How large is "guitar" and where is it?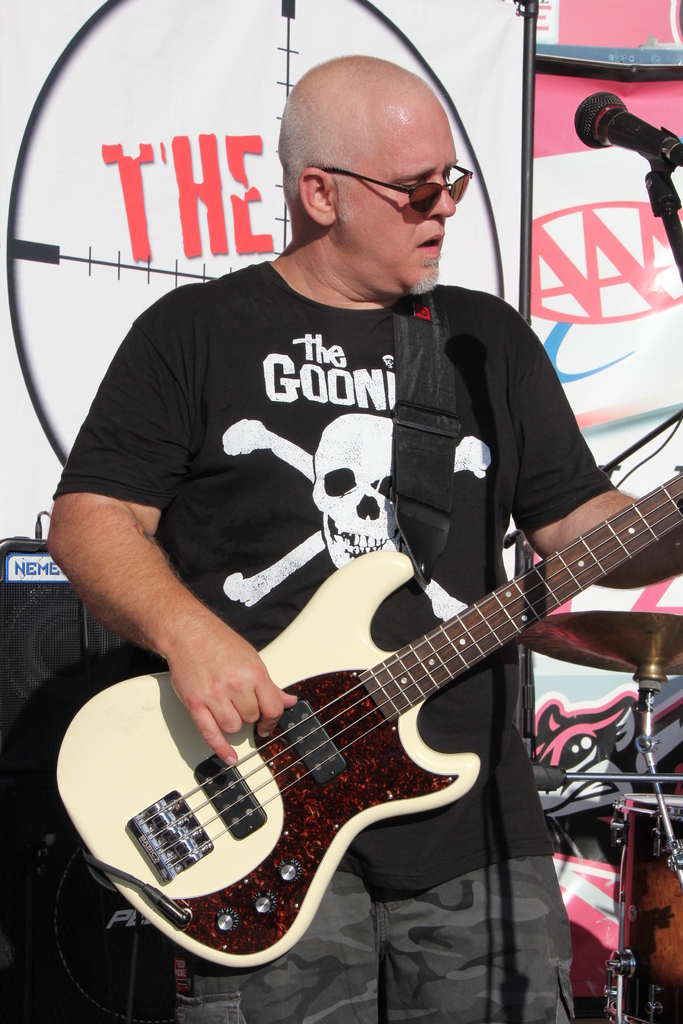
Bounding box: BBox(56, 472, 682, 970).
